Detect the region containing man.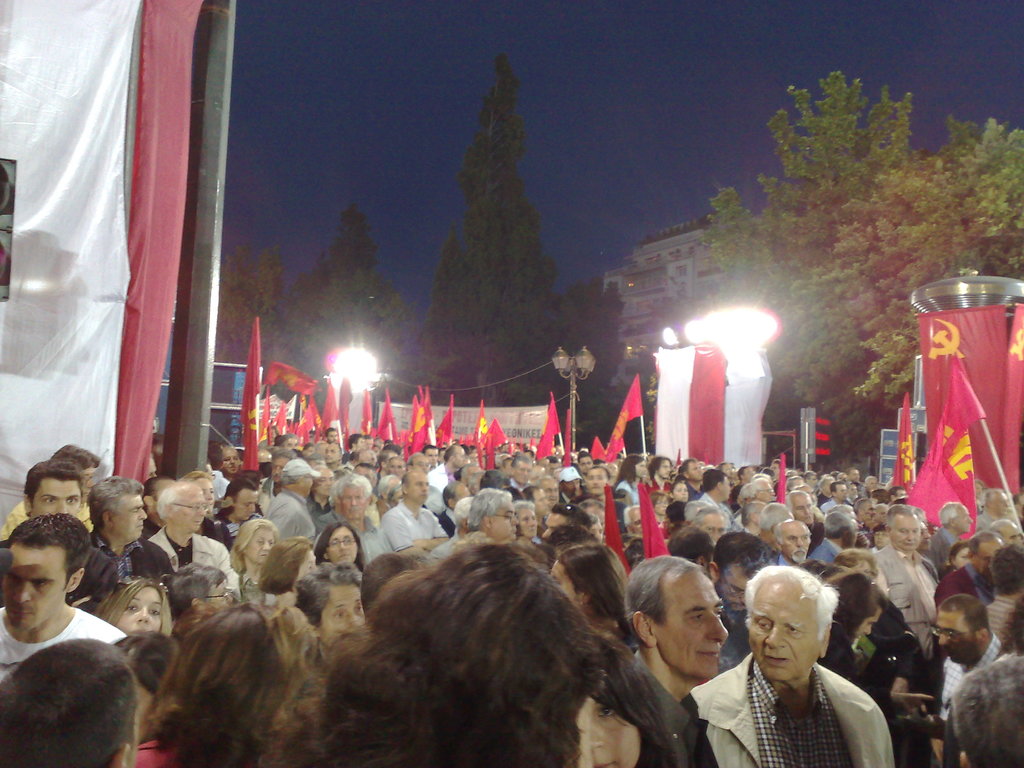
770,519,816,575.
